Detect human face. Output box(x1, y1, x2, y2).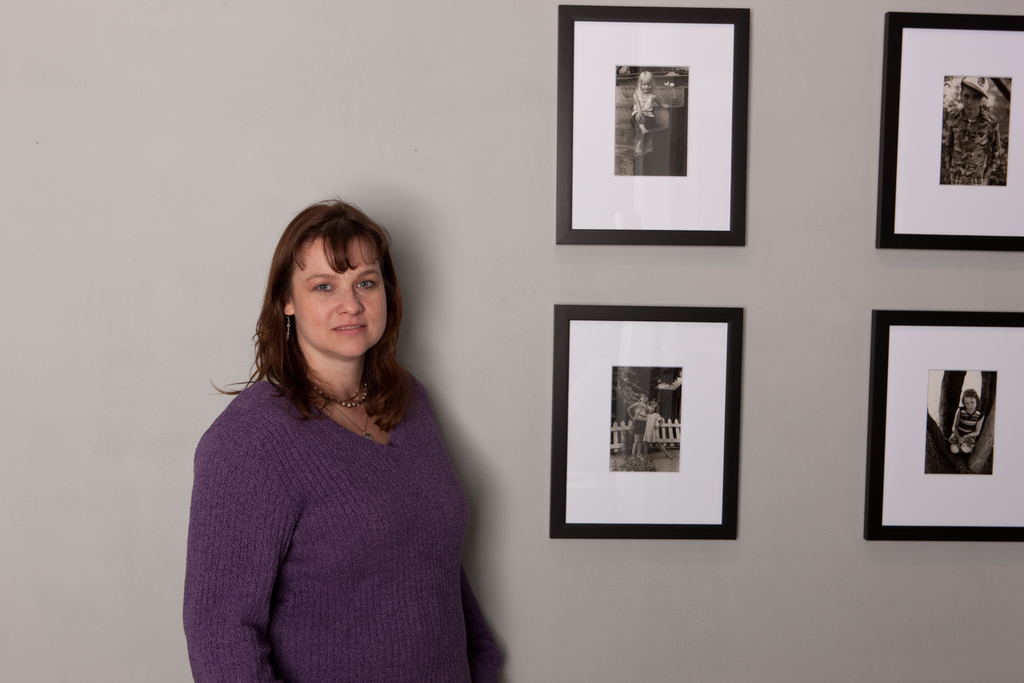
box(292, 240, 388, 357).
